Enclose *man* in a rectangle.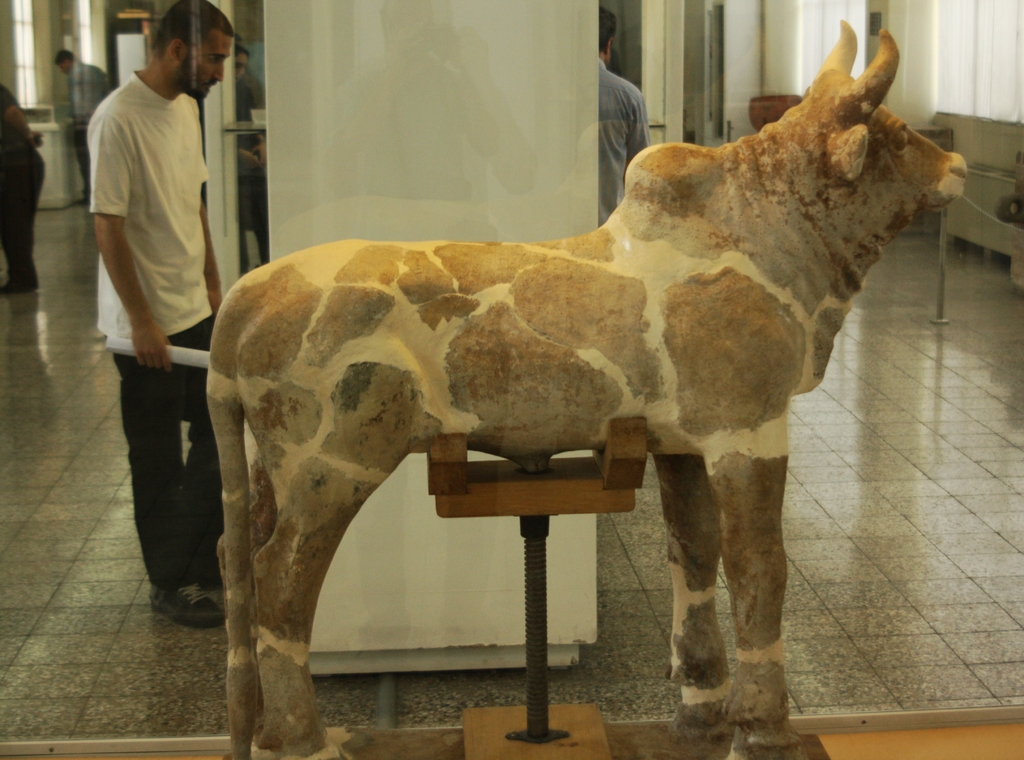
[left=93, top=0, right=257, bottom=633].
